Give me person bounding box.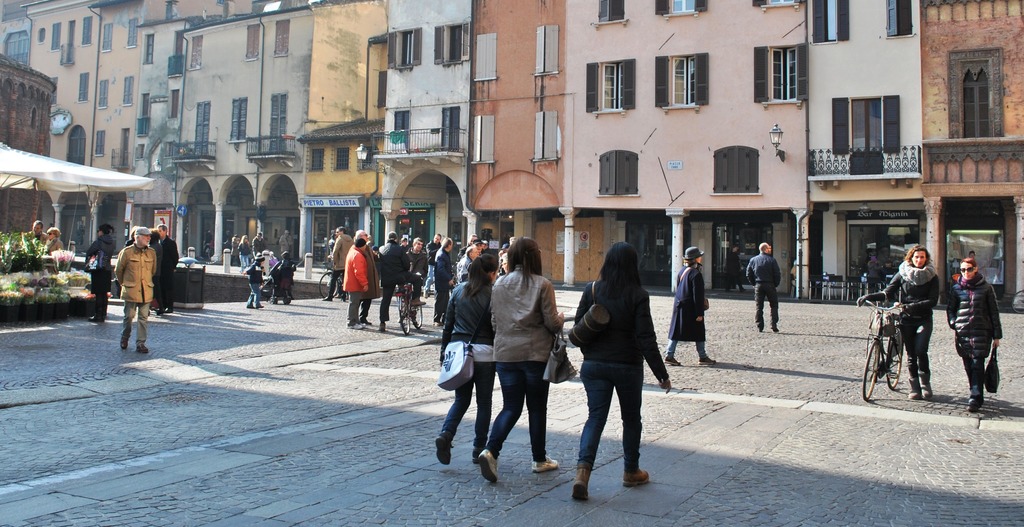
43, 224, 69, 254.
